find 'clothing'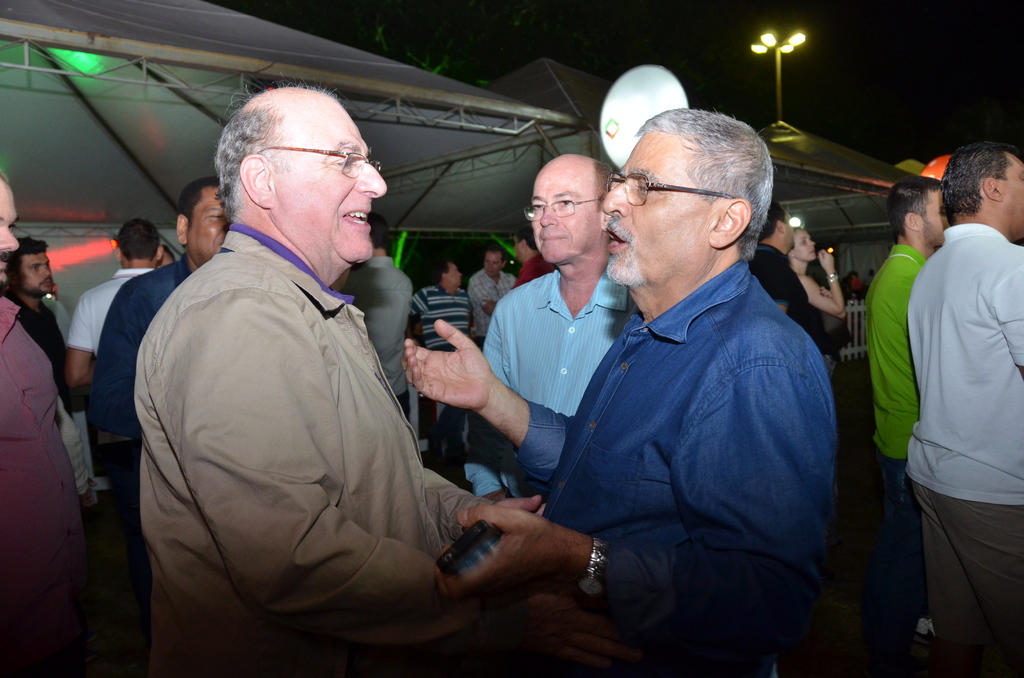
534:254:849:656
